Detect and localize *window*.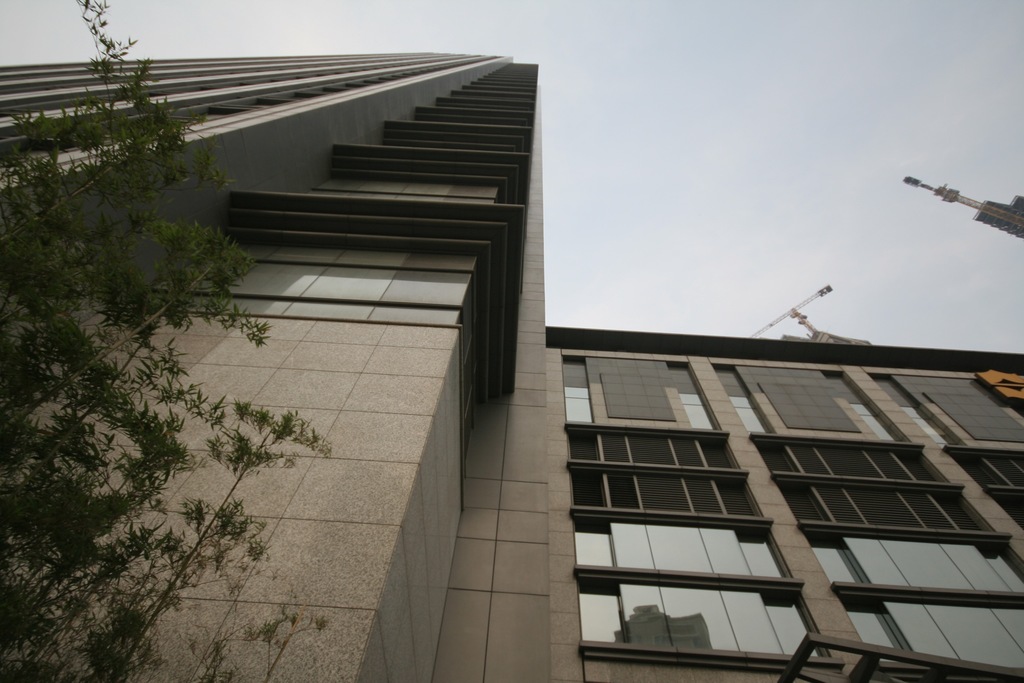
Localized at pyautogui.locateOnScreen(570, 435, 732, 465).
